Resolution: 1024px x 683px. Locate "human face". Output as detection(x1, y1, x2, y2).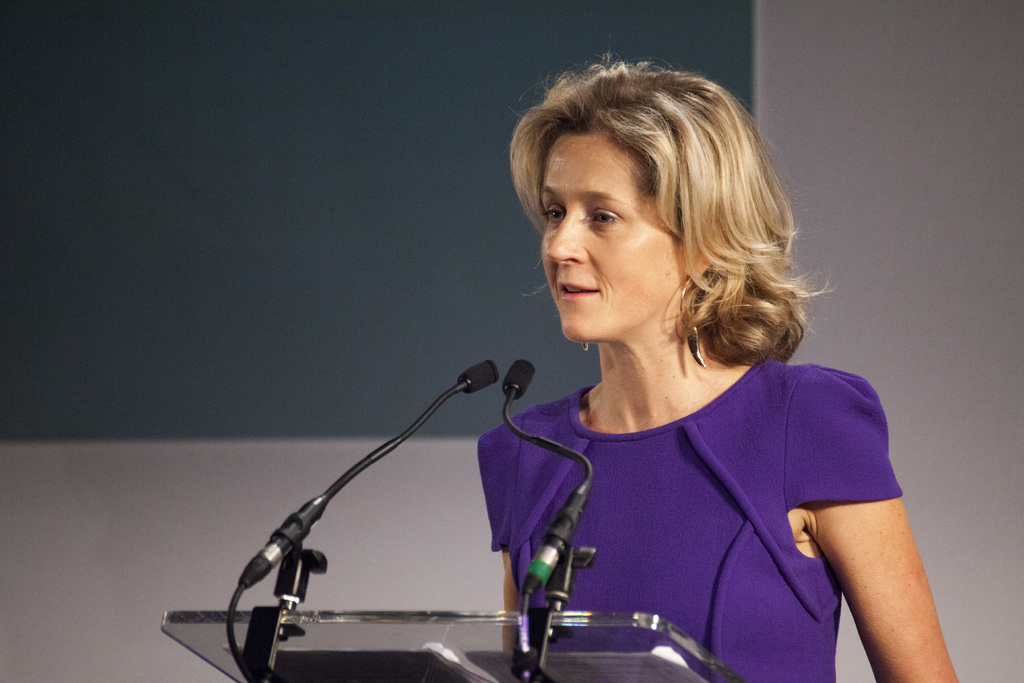
detection(542, 133, 687, 343).
